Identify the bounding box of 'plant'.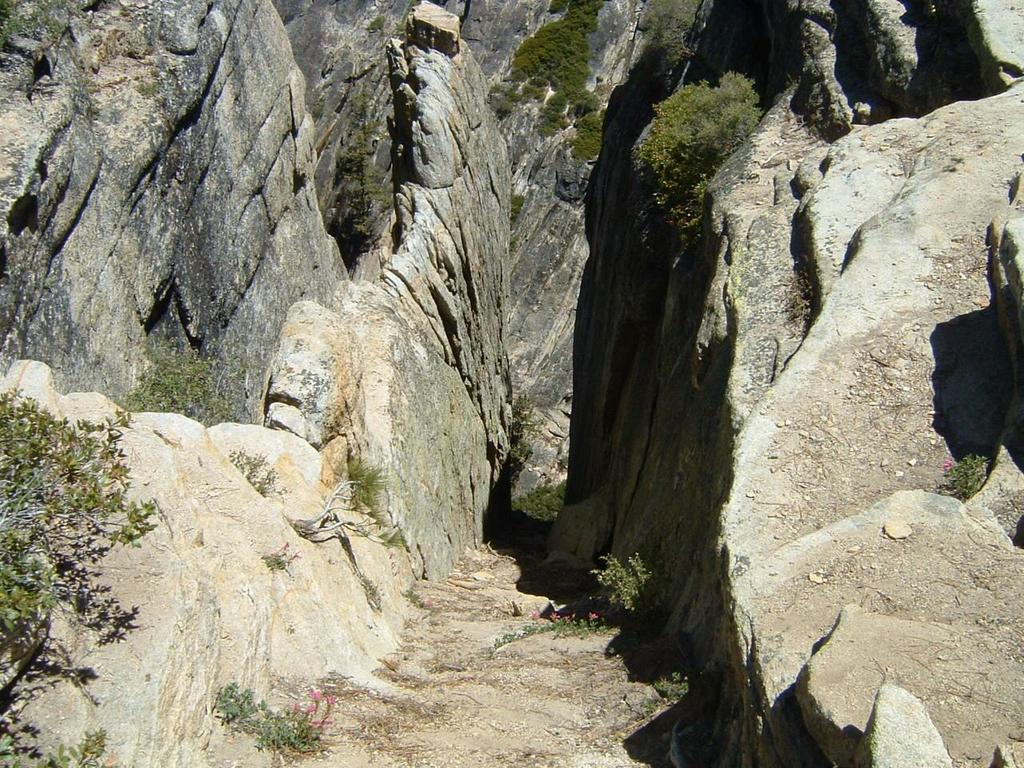
{"left": 660, "top": 0, "right": 694, "bottom": 60}.
